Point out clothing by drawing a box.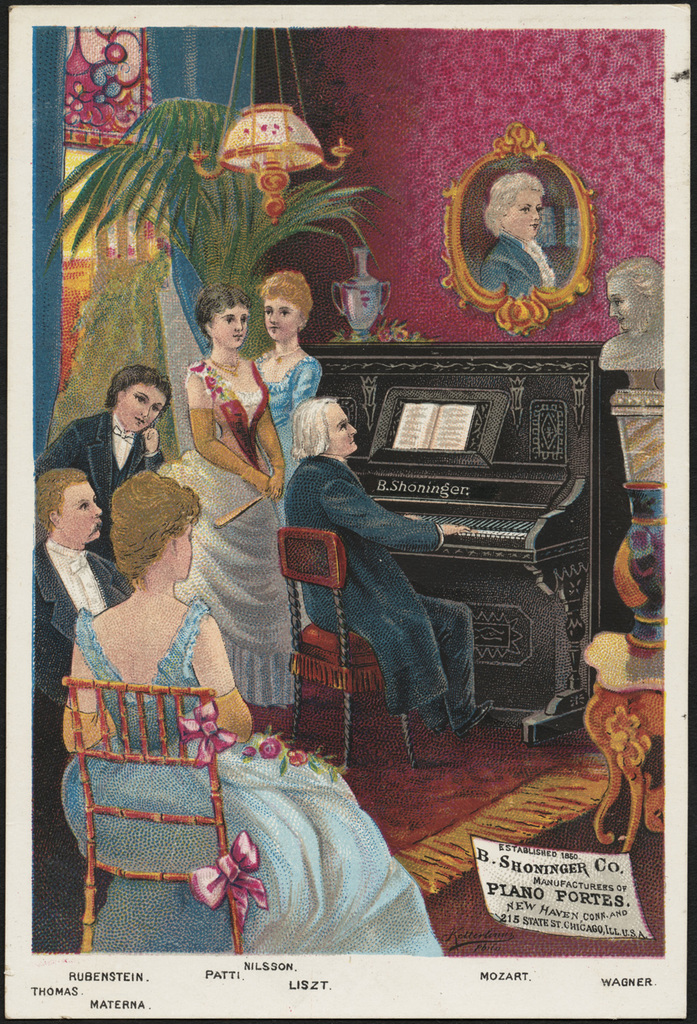
select_region(267, 360, 326, 461).
